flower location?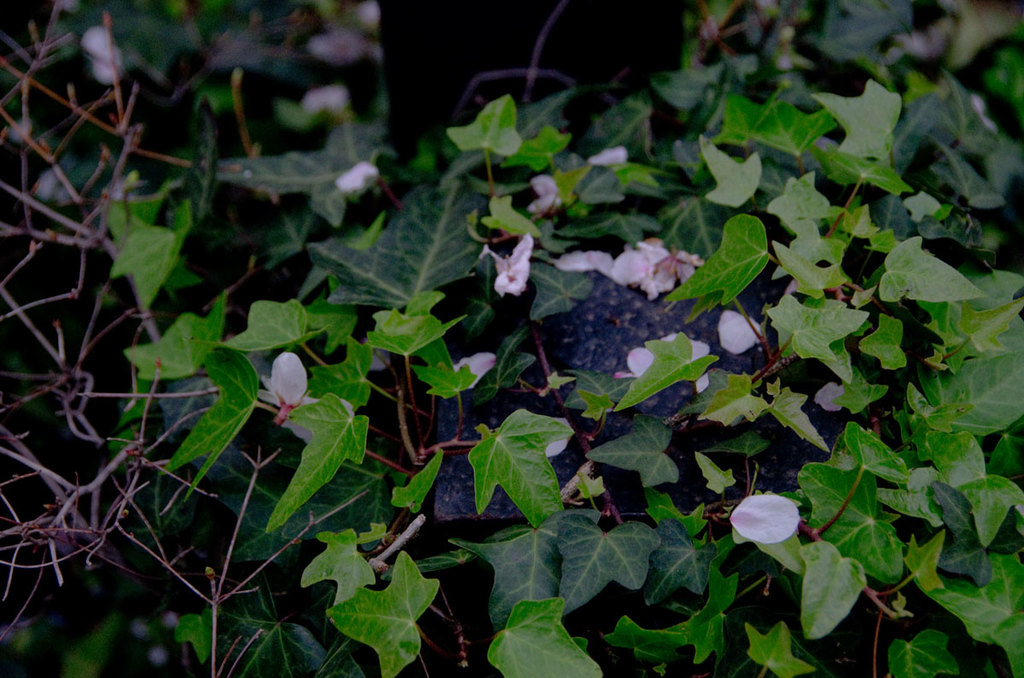
(left=333, top=160, right=378, bottom=190)
